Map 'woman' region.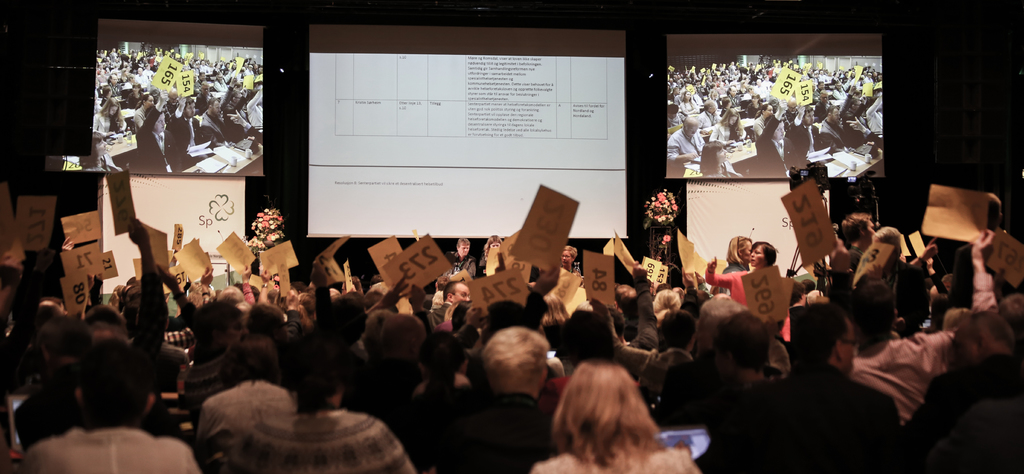
Mapped to select_region(538, 345, 687, 473).
